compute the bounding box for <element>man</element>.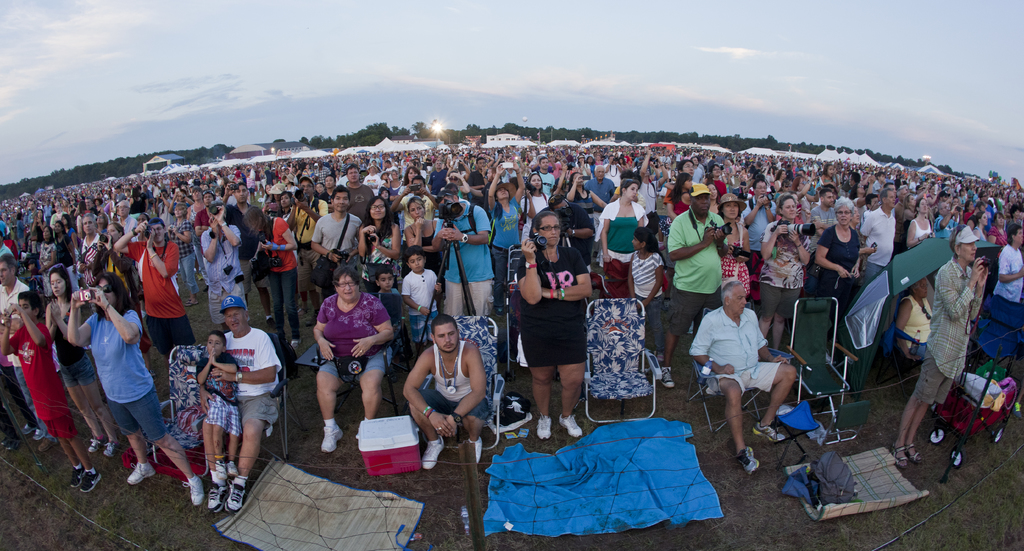
crop(694, 272, 795, 469).
